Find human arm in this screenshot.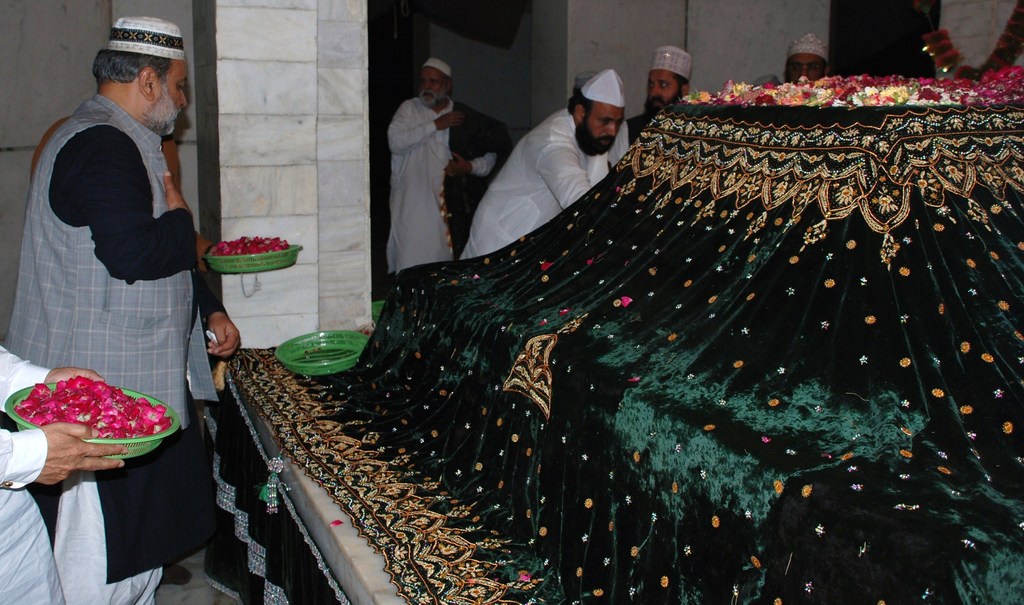
The bounding box for human arm is (0, 341, 105, 416).
